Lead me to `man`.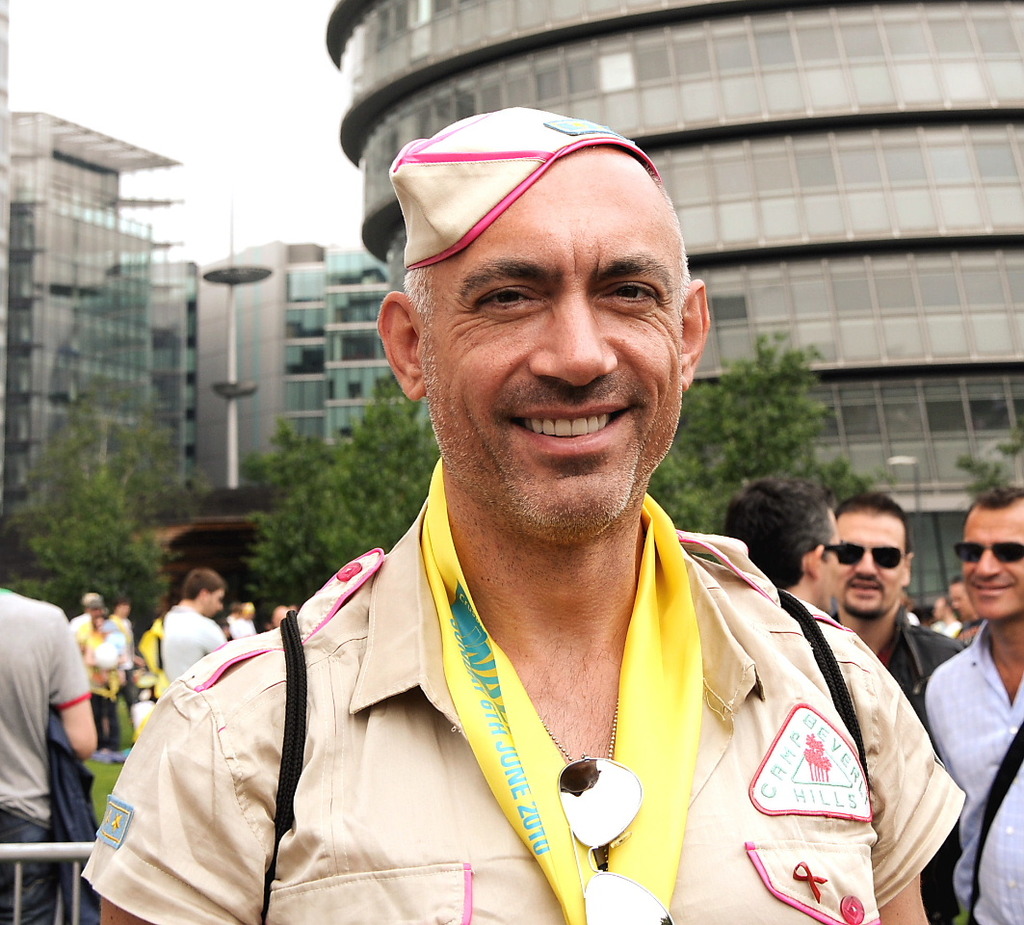
Lead to [823,497,959,706].
